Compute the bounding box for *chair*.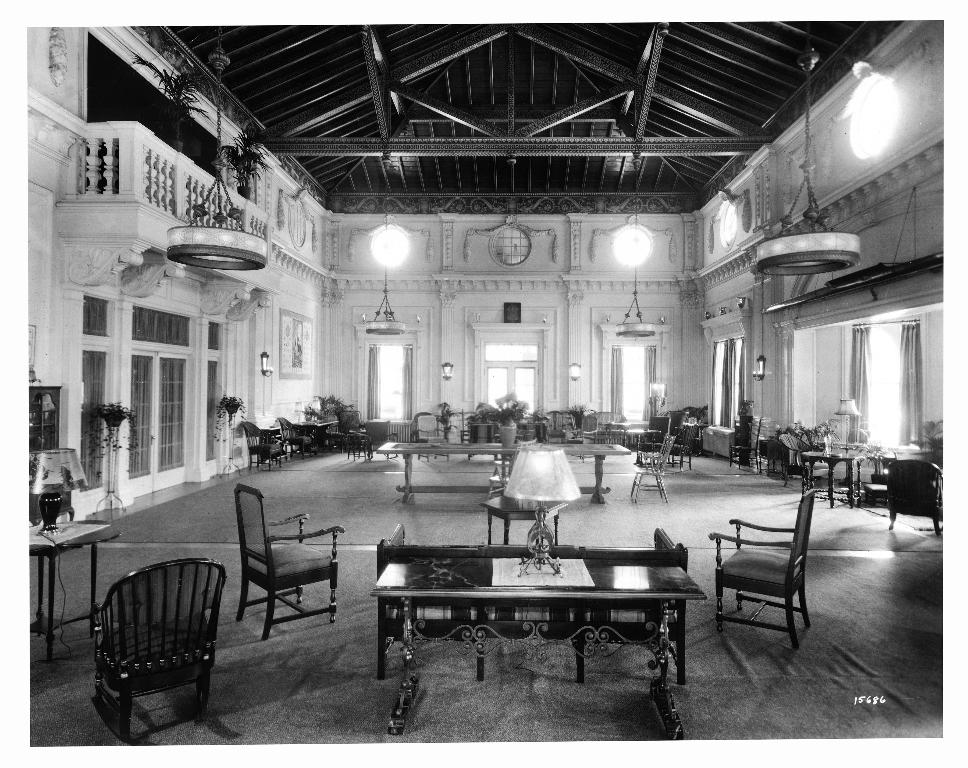
74, 545, 228, 746.
